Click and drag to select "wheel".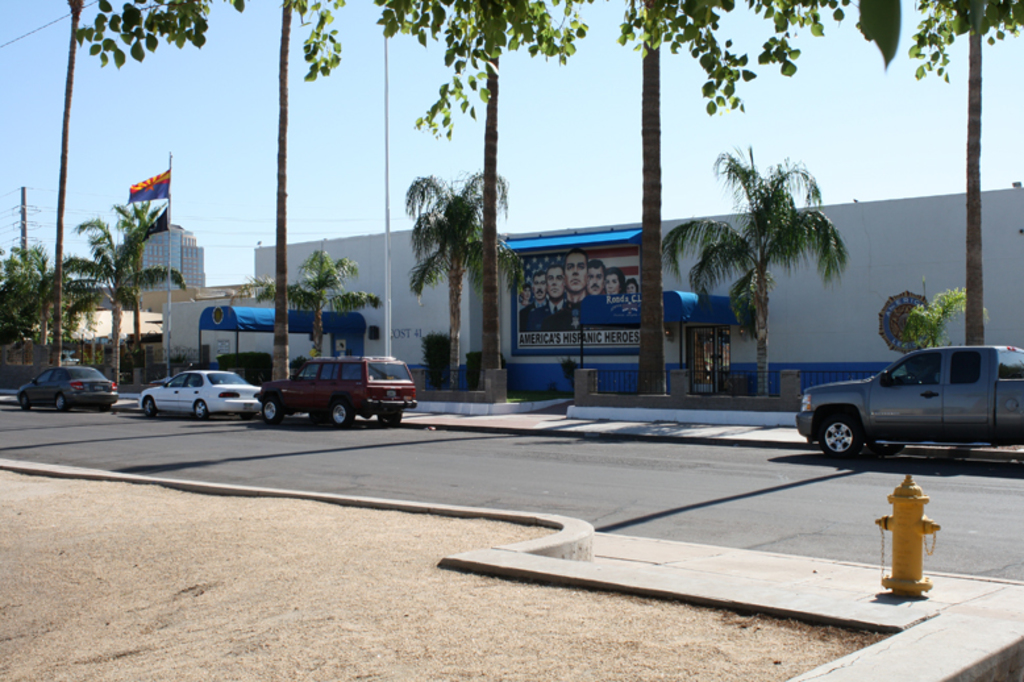
Selection: (x1=378, y1=409, x2=400, y2=427).
